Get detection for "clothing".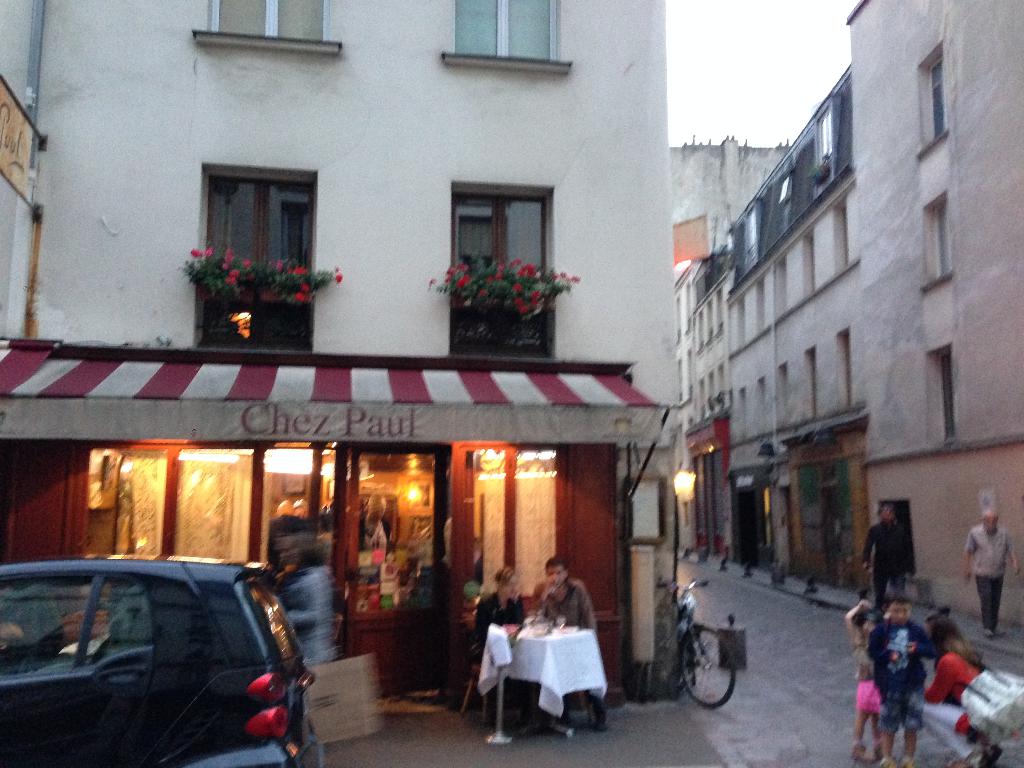
Detection: 536 579 600 637.
